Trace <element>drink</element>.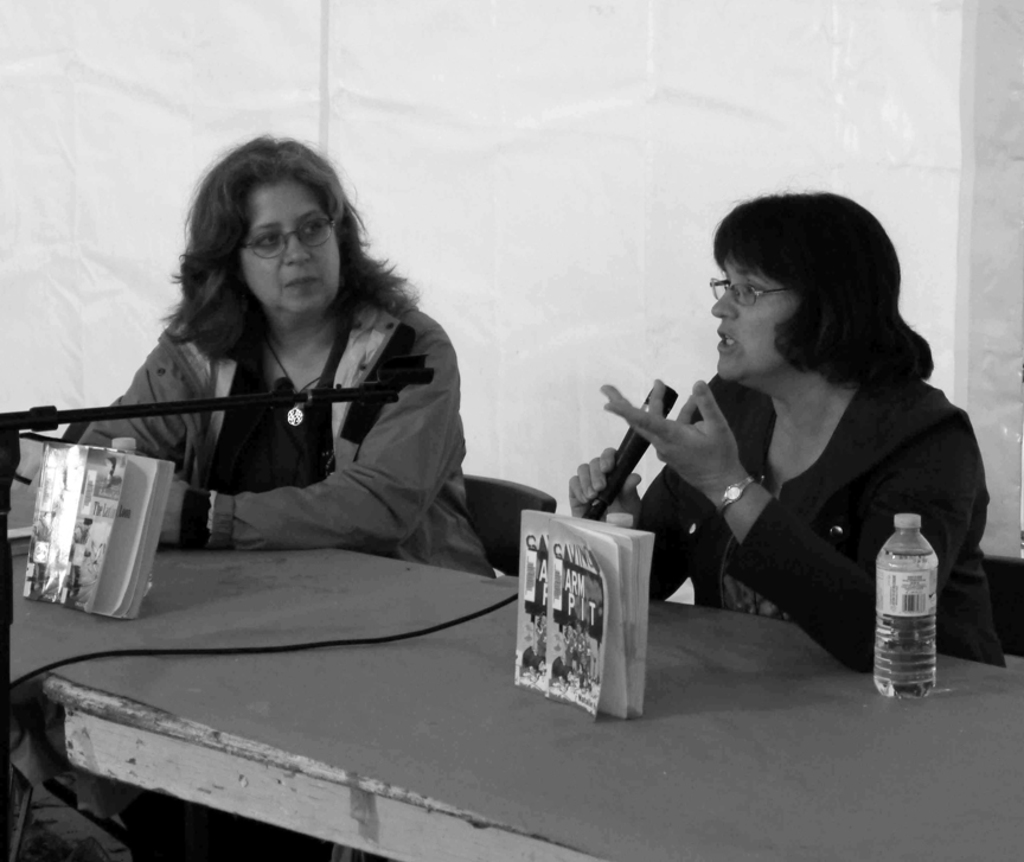
Traced to left=885, top=518, right=965, bottom=695.
